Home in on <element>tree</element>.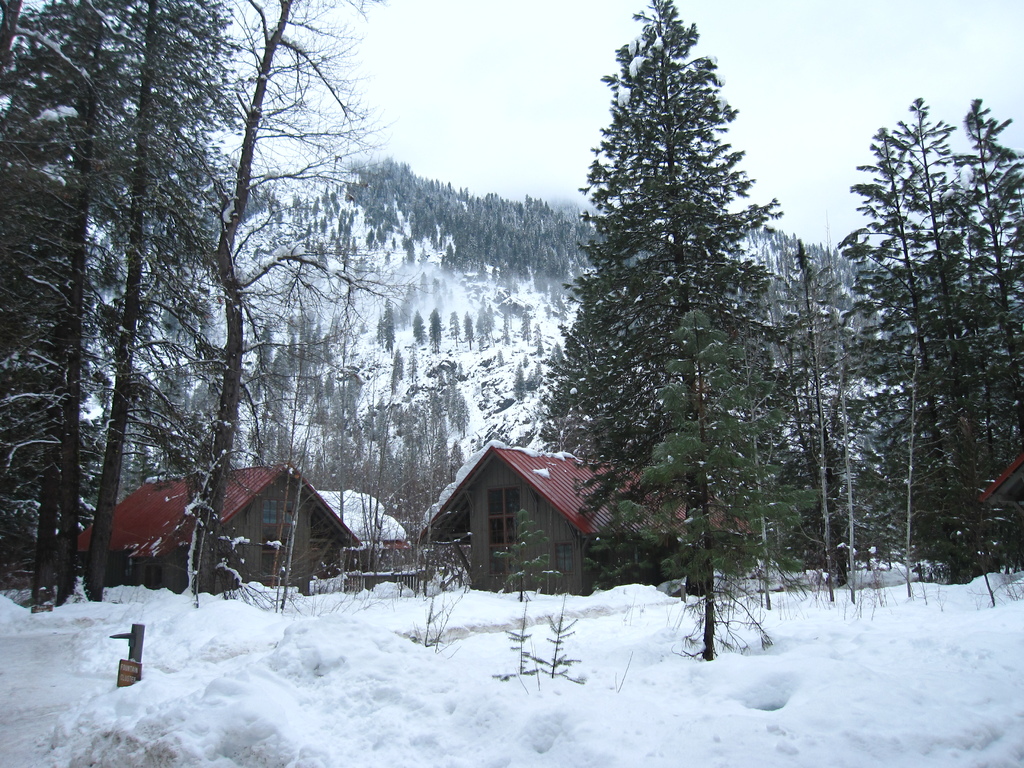
Homed in at region(68, 0, 252, 609).
